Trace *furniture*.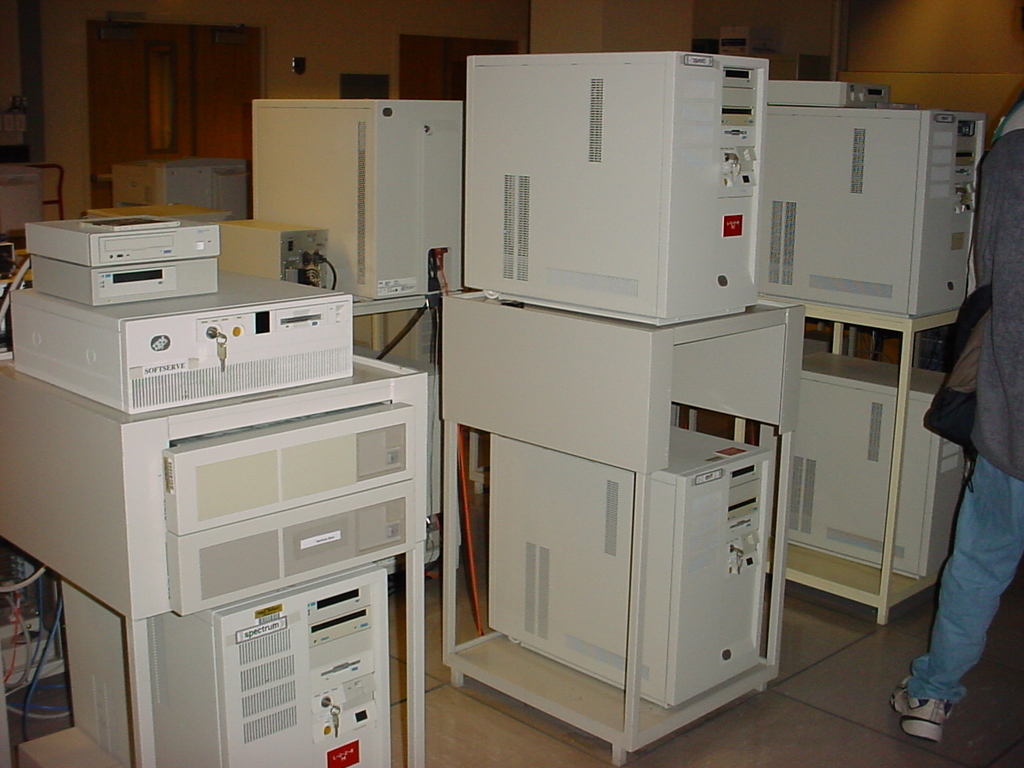
Traced to <bbox>351, 298, 425, 355</bbox>.
